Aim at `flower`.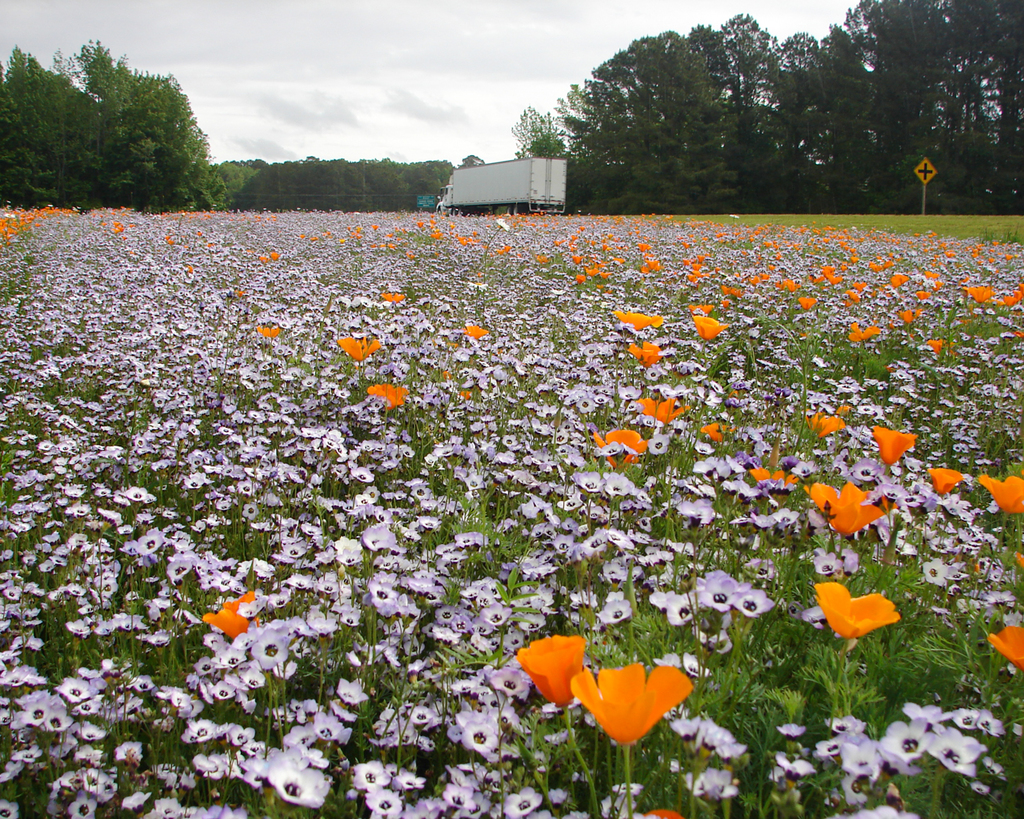
Aimed at {"left": 528, "top": 649, "right": 705, "bottom": 745}.
